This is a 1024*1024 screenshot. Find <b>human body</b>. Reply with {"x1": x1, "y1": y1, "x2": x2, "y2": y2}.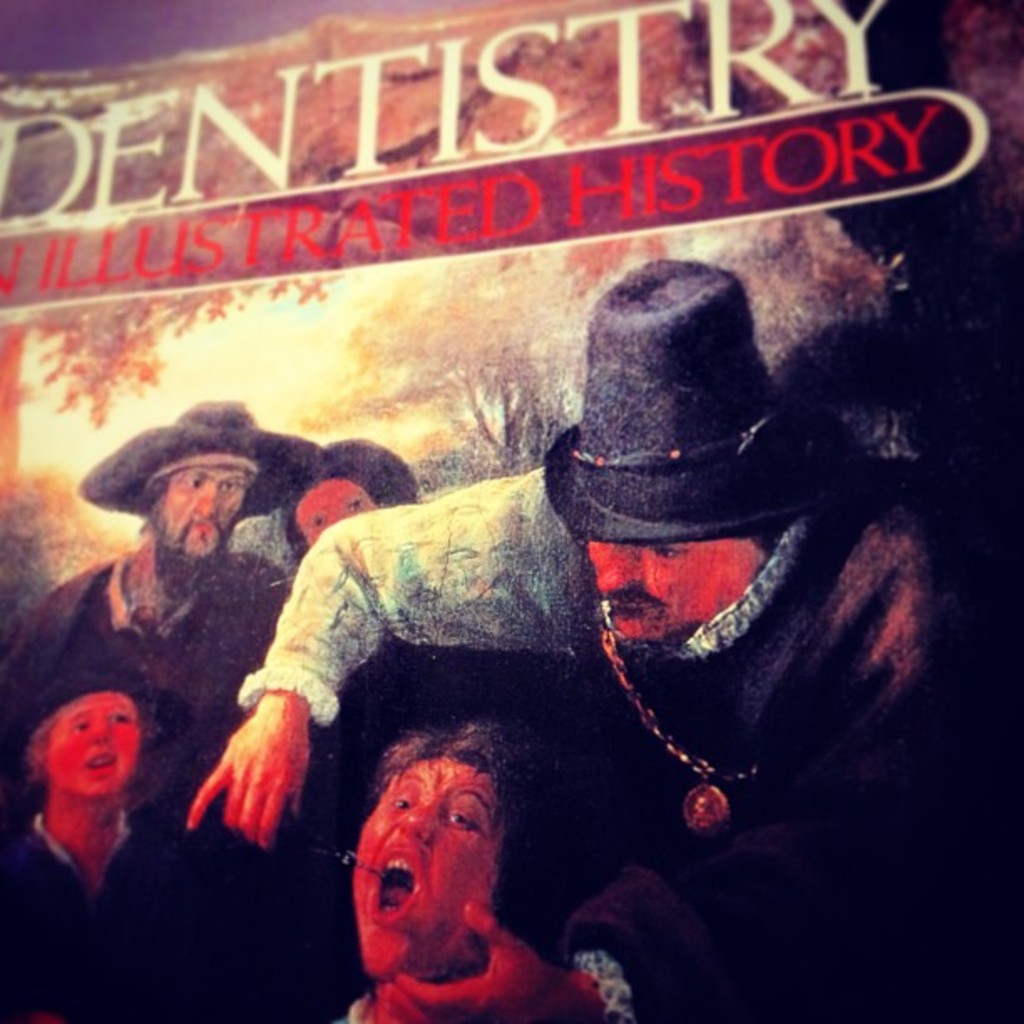
{"x1": 10, "y1": 825, "x2": 206, "y2": 1011}.
